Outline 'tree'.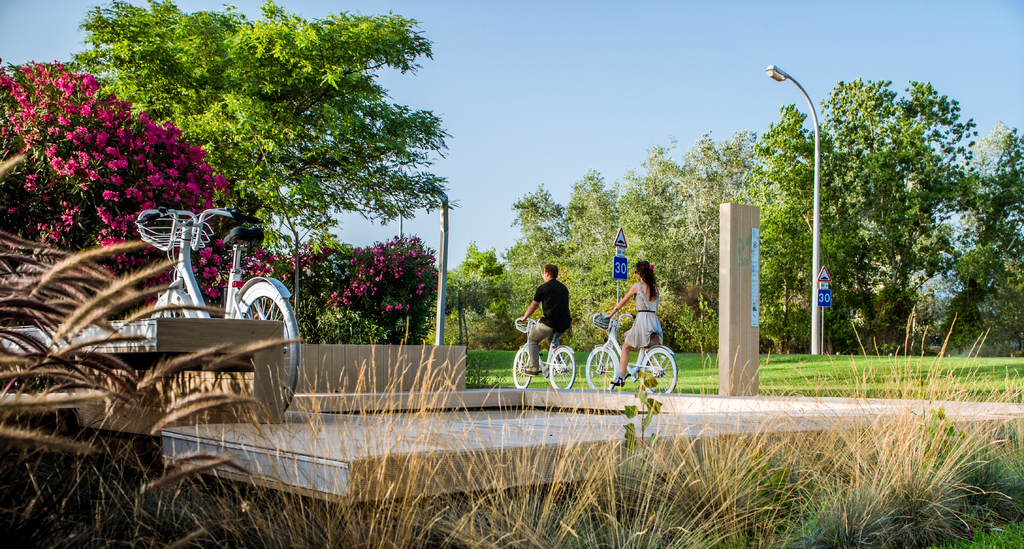
Outline: (x1=721, y1=104, x2=854, y2=348).
